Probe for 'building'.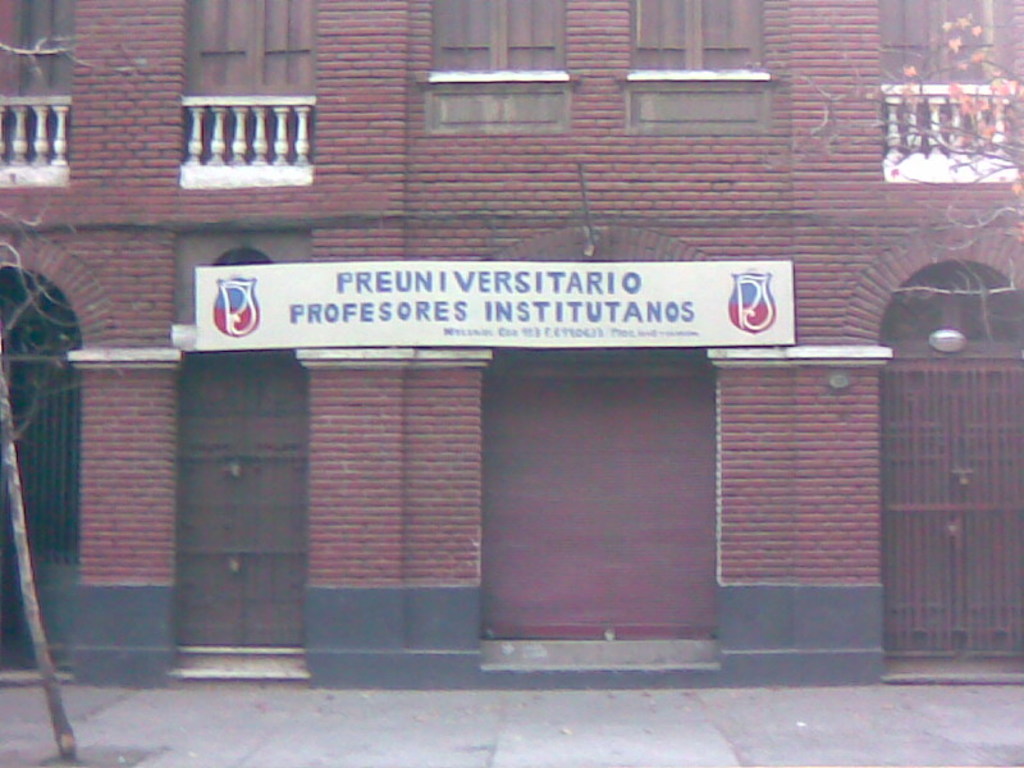
Probe result: BBox(0, 0, 1023, 692).
